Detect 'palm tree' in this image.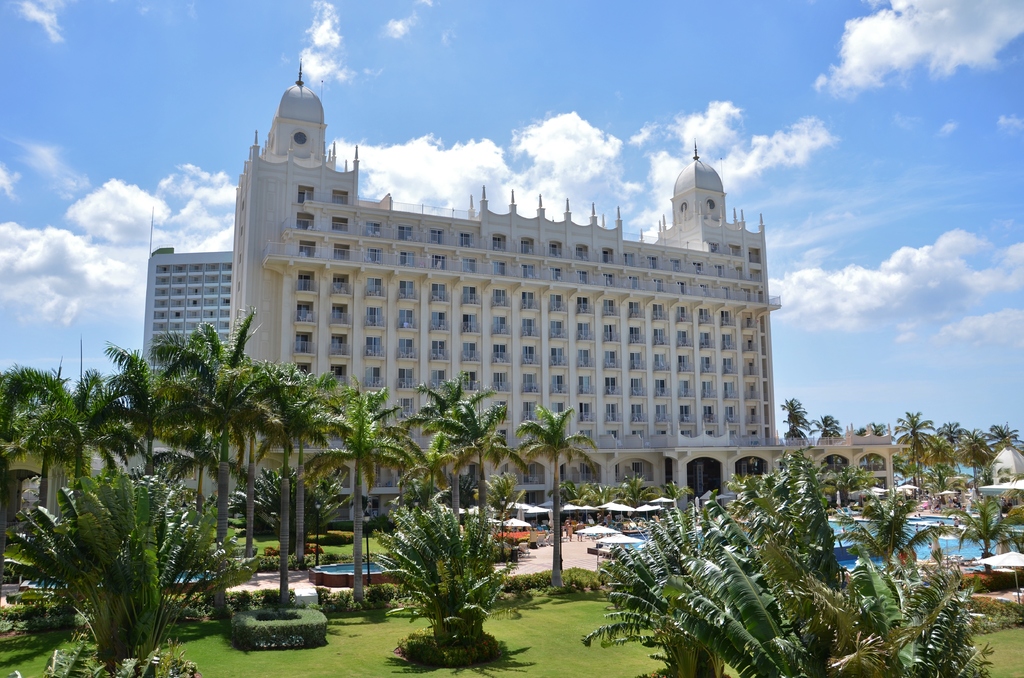
Detection: region(22, 377, 93, 553).
